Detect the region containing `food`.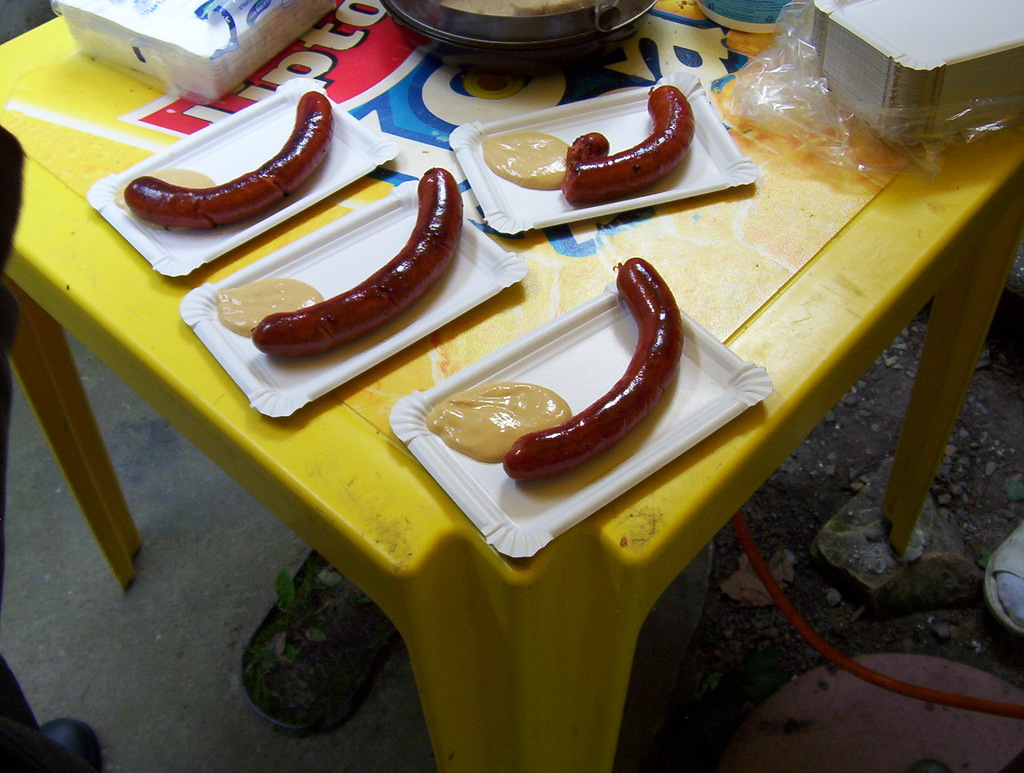
x1=116 y1=88 x2=327 y2=247.
